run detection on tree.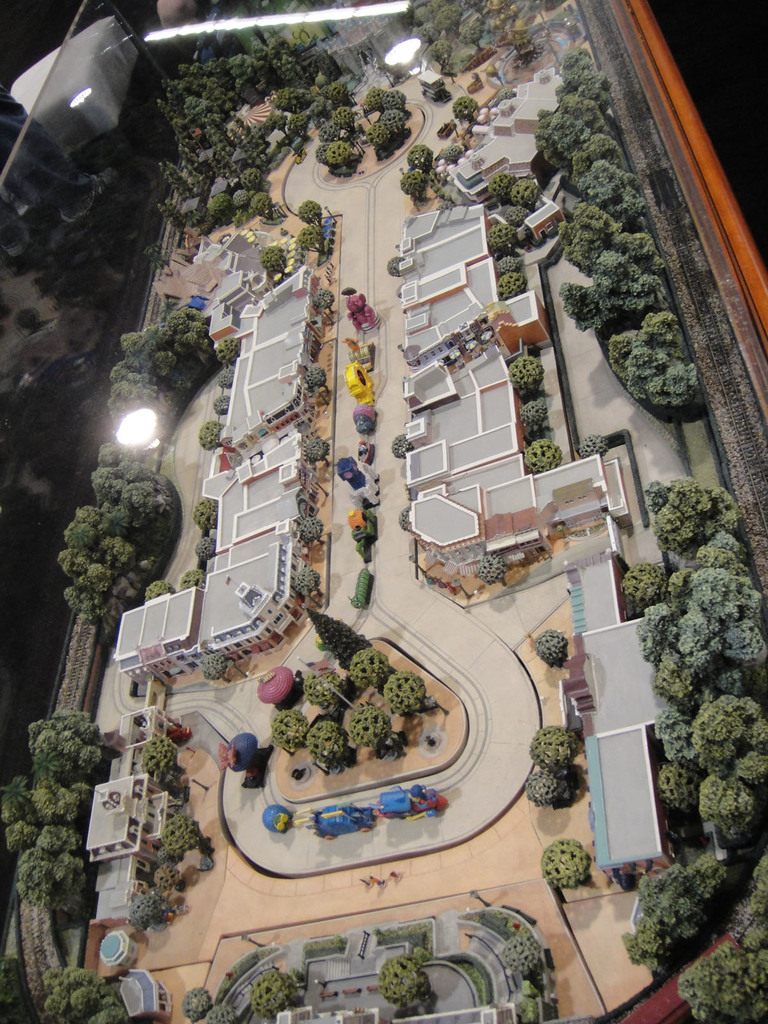
Result: 396, 160, 425, 212.
